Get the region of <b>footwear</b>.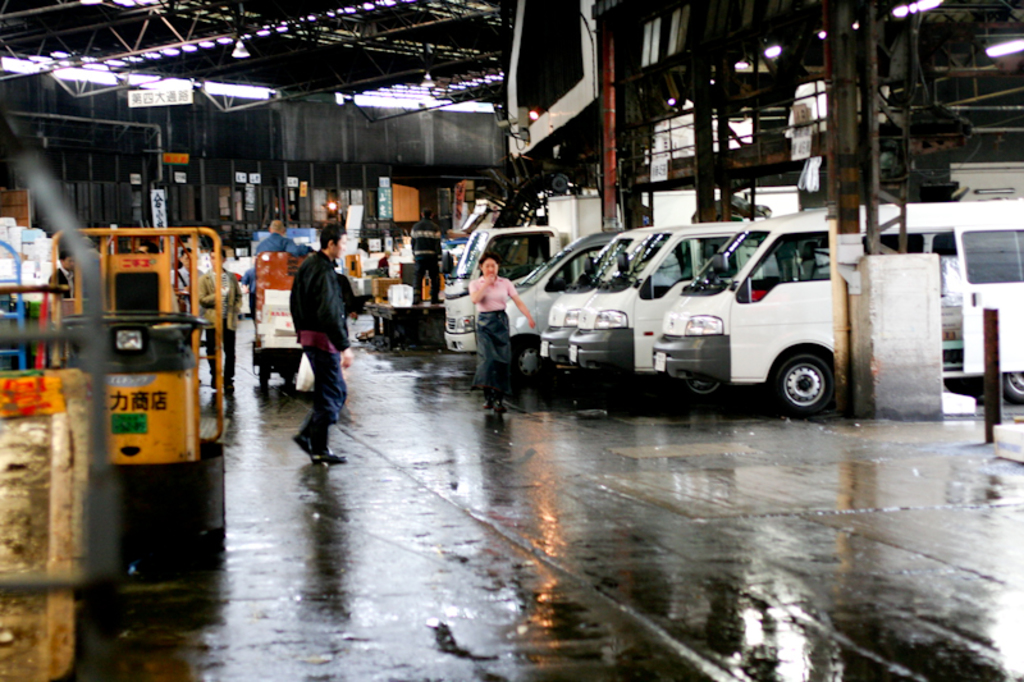
[x1=311, y1=445, x2=348, y2=466].
